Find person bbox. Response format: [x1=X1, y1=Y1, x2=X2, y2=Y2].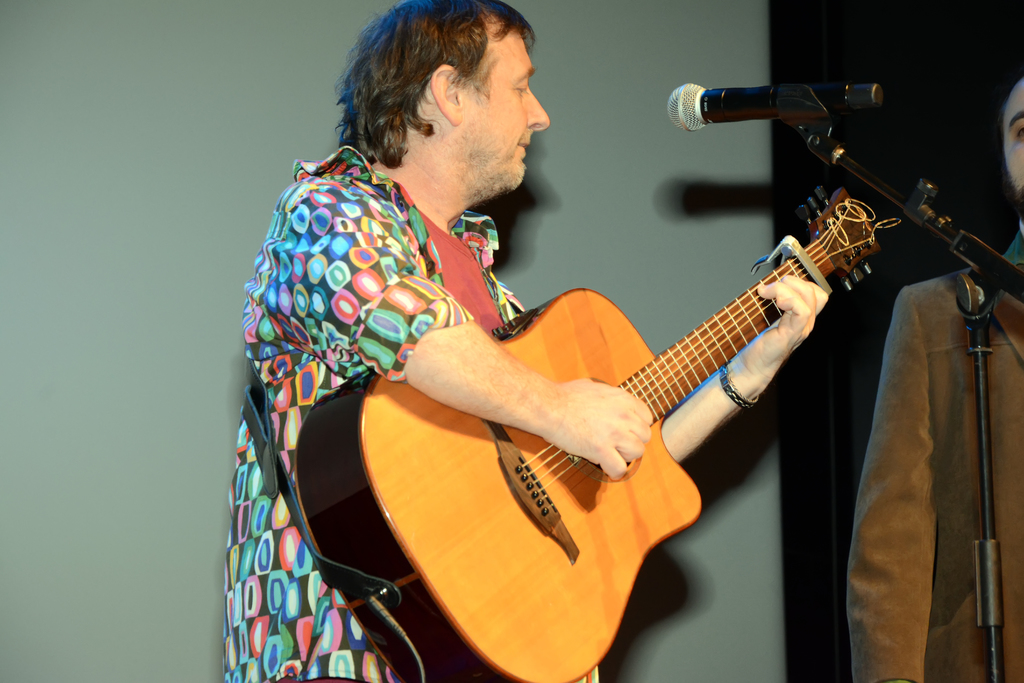
[x1=851, y1=72, x2=1023, y2=682].
